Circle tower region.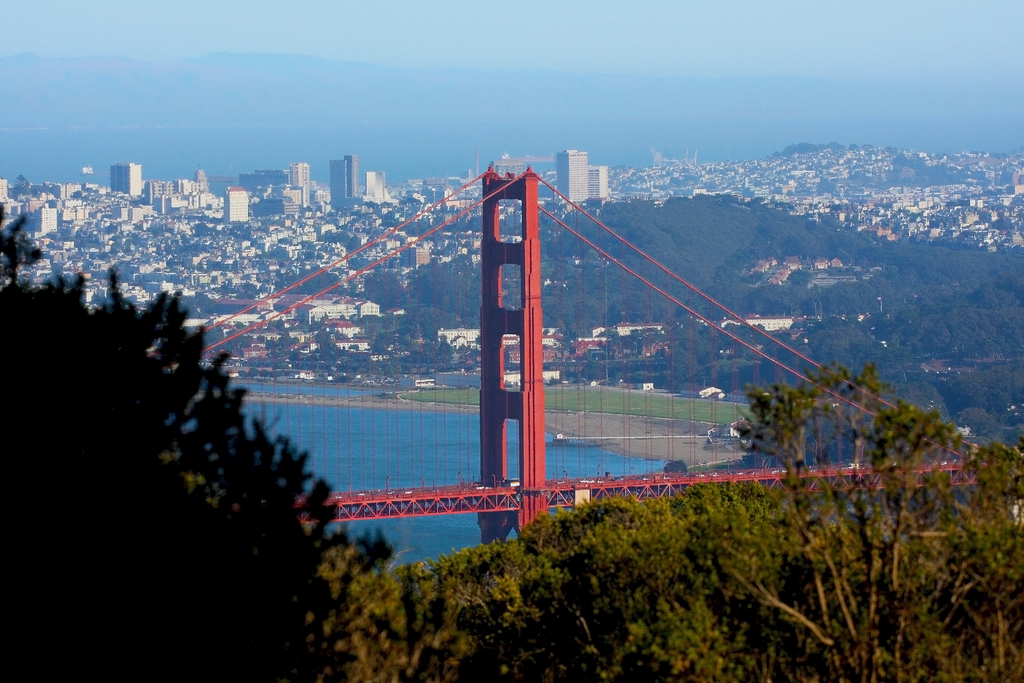
Region: <bbox>315, 145, 374, 224</bbox>.
